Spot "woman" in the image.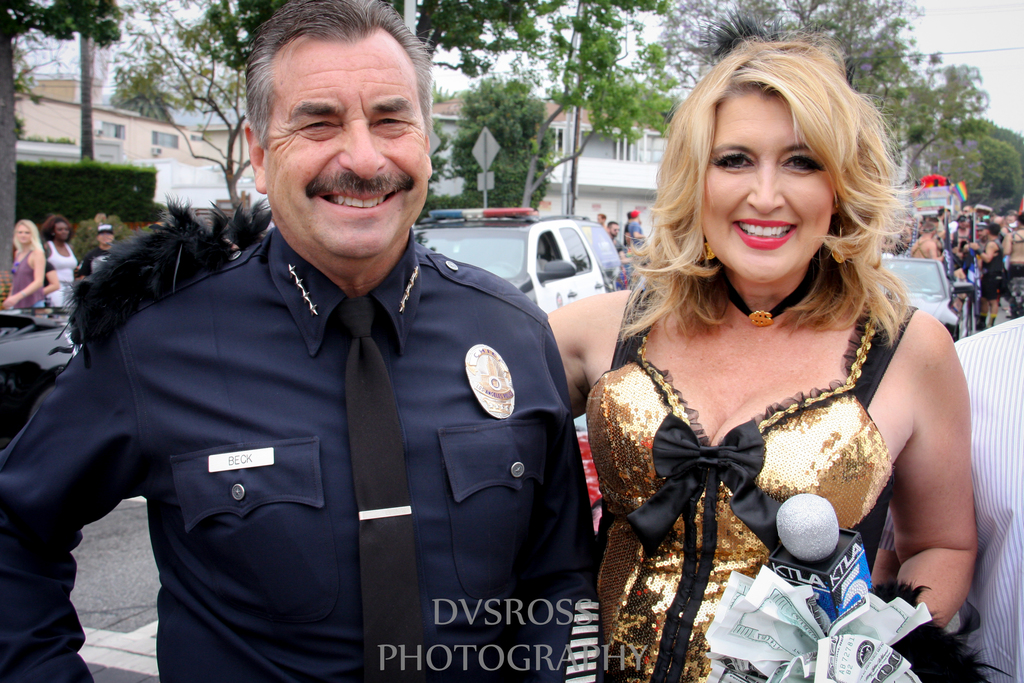
"woman" found at l=45, t=215, r=76, b=313.
